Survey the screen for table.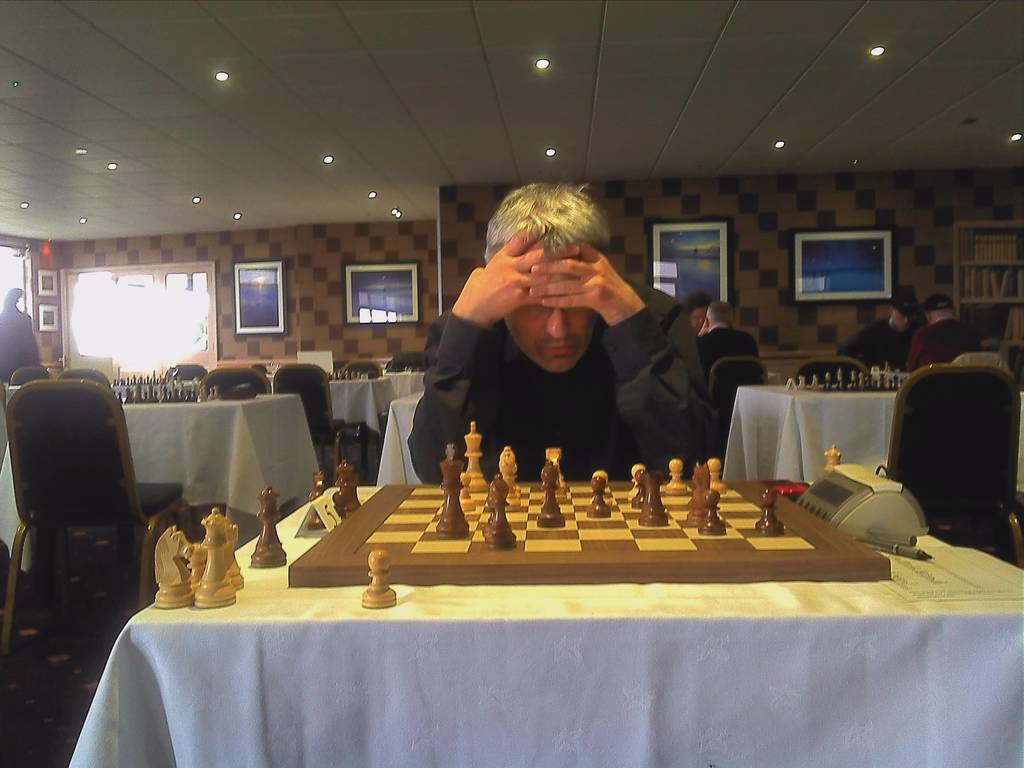
Survey found: detection(70, 474, 1023, 767).
